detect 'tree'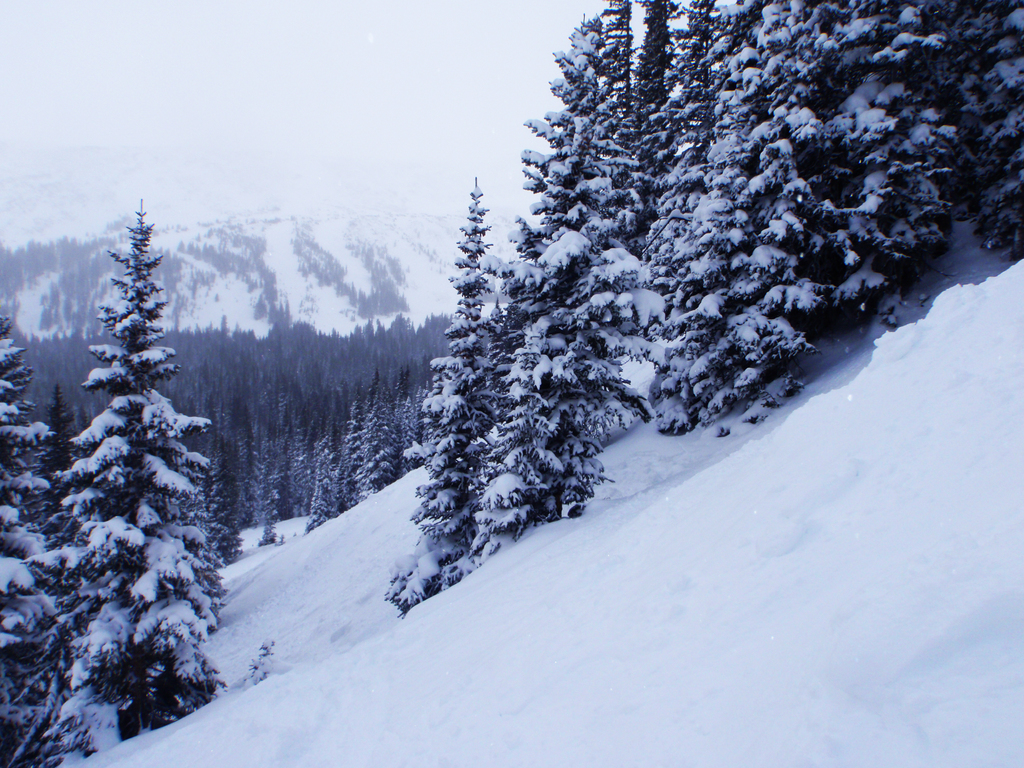
l=298, t=436, r=343, b=531
